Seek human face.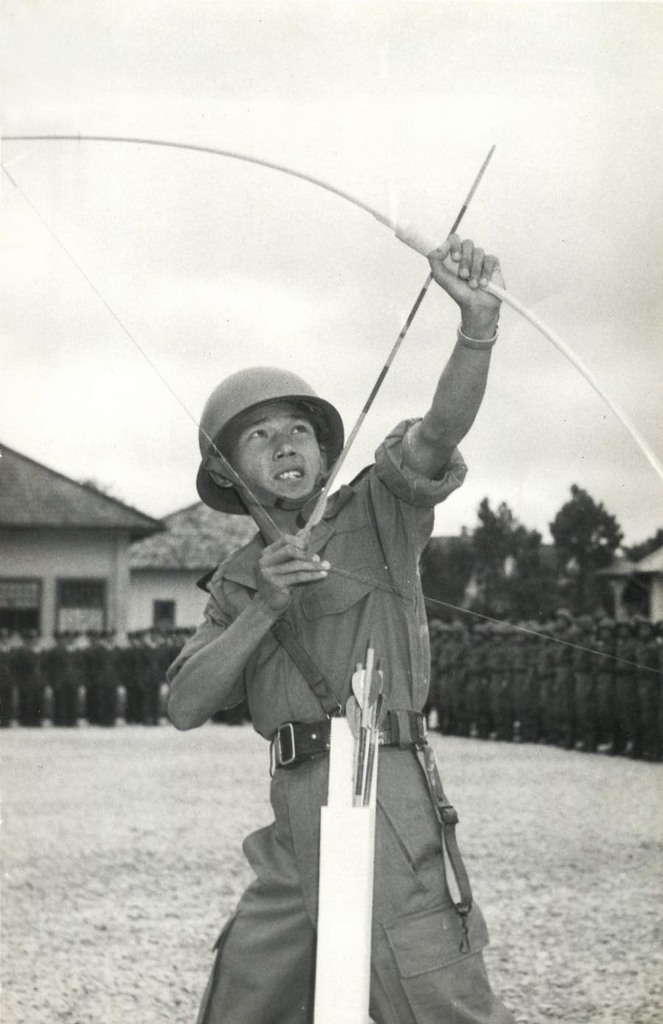
l=225, t=399, r=327, b=502.
